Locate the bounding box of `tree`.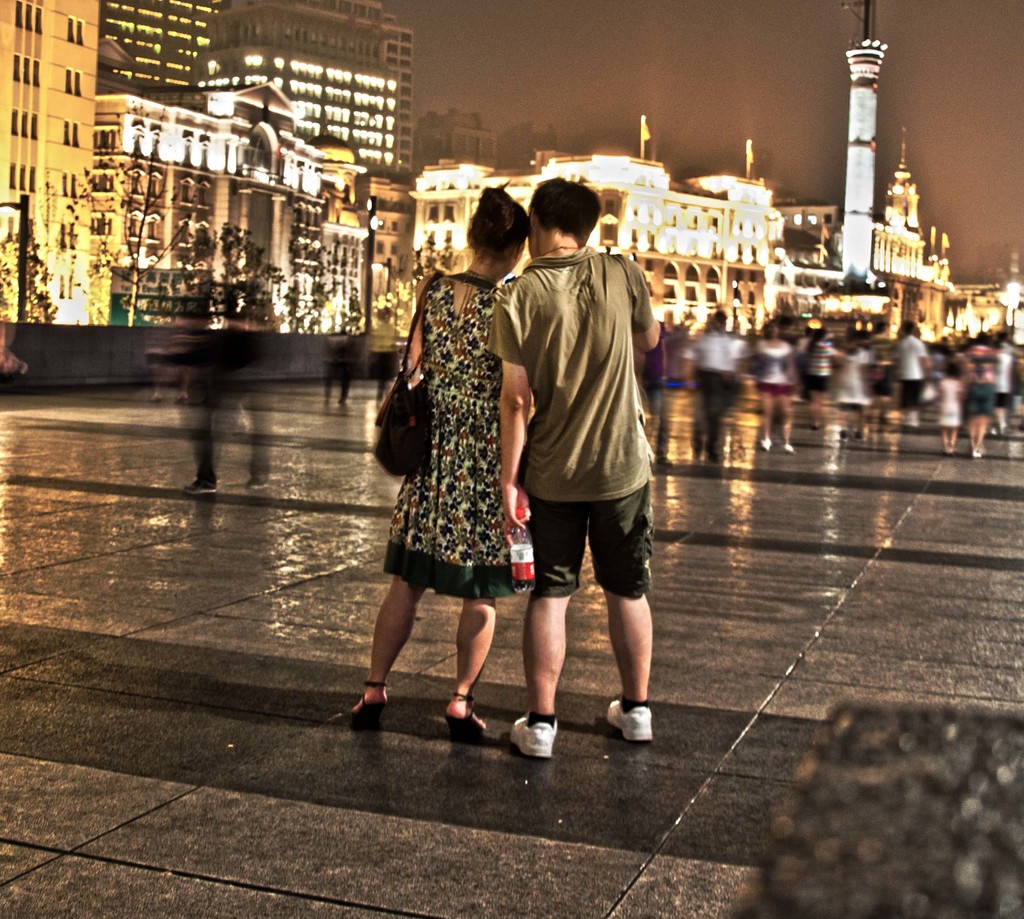
Bounding box: BBox(43, 97, 204, 330).
